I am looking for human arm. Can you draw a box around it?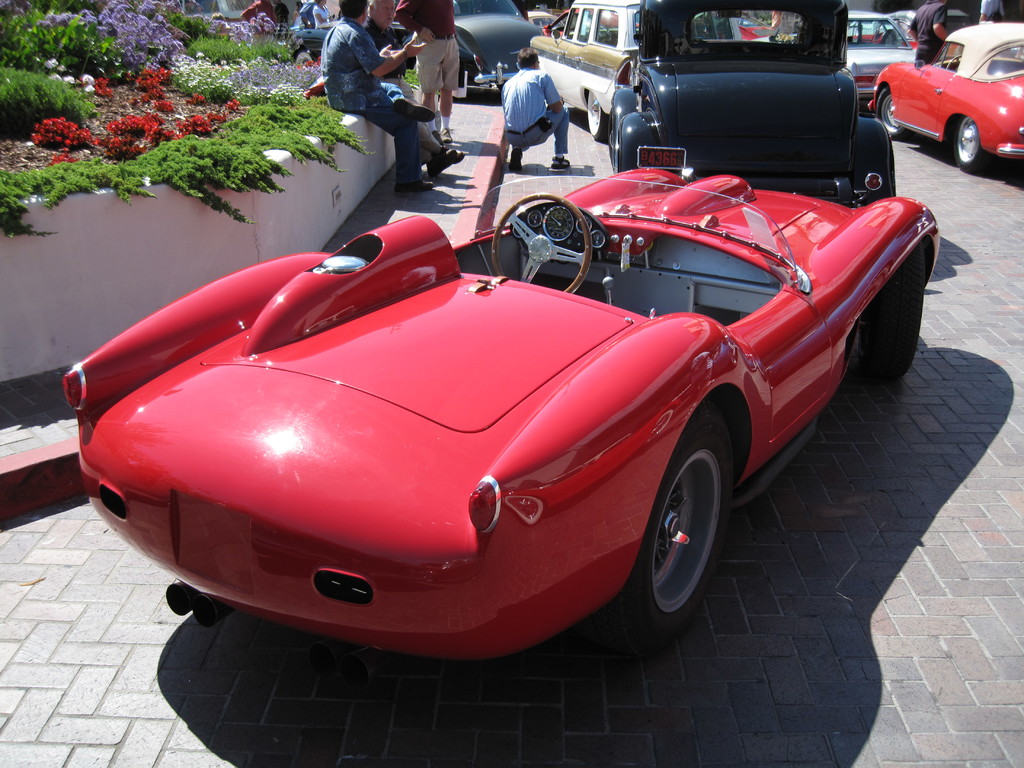
Sure, the bounding box is [351,25,428,76].
